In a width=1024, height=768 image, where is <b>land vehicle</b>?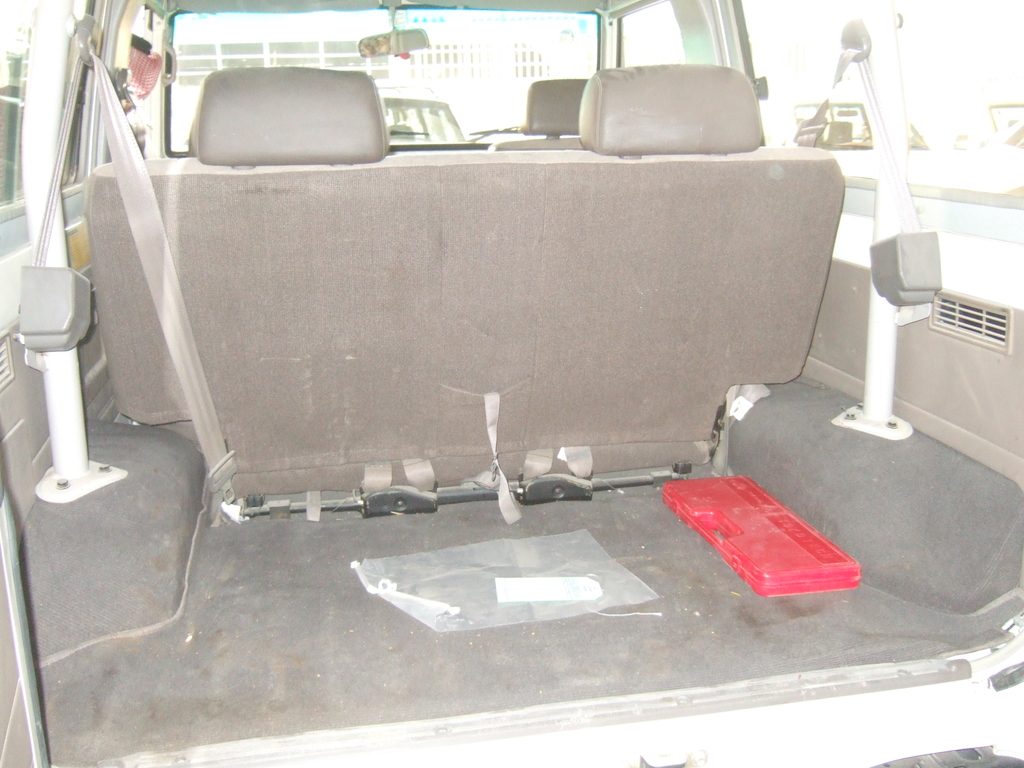
crop(0, 18, 1023, 715).
